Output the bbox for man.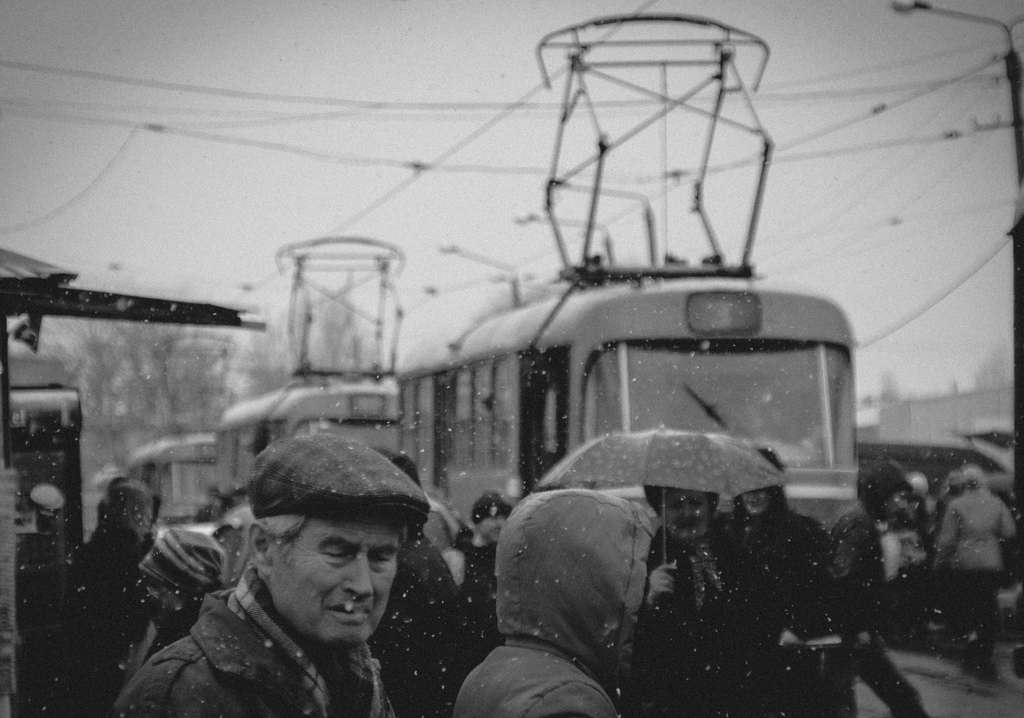
bbox=(120, 452, 490, 717).
